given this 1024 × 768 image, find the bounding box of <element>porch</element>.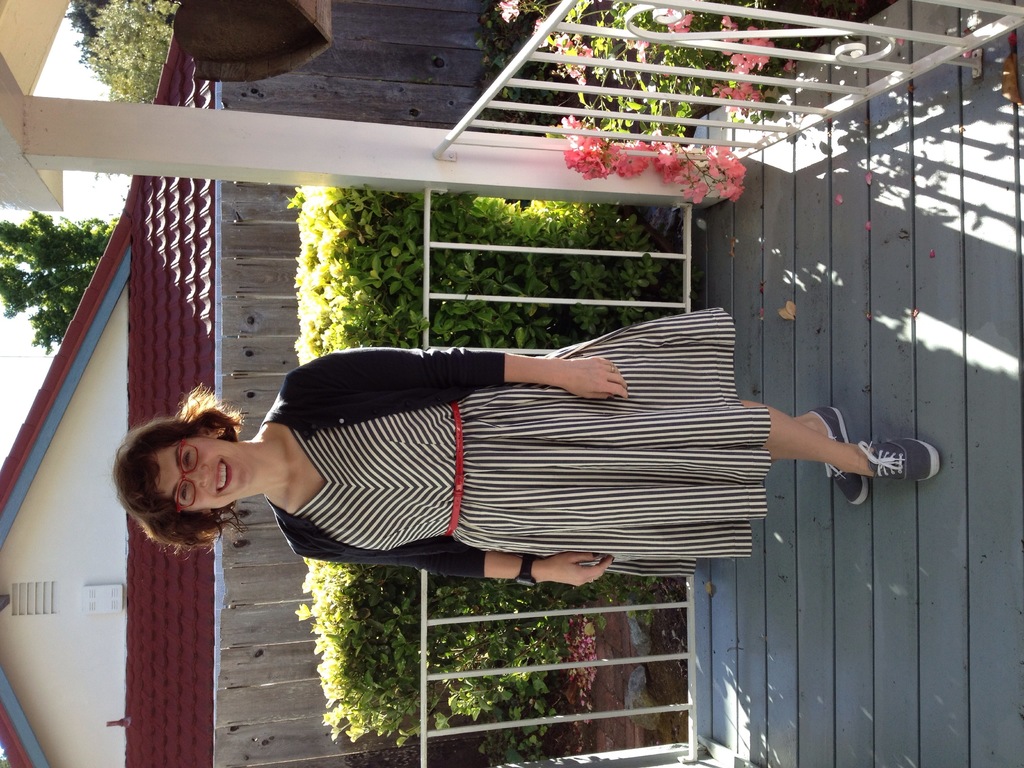
{"left": 418, "top": 0, "right": 1023, "bottom": 767}.
